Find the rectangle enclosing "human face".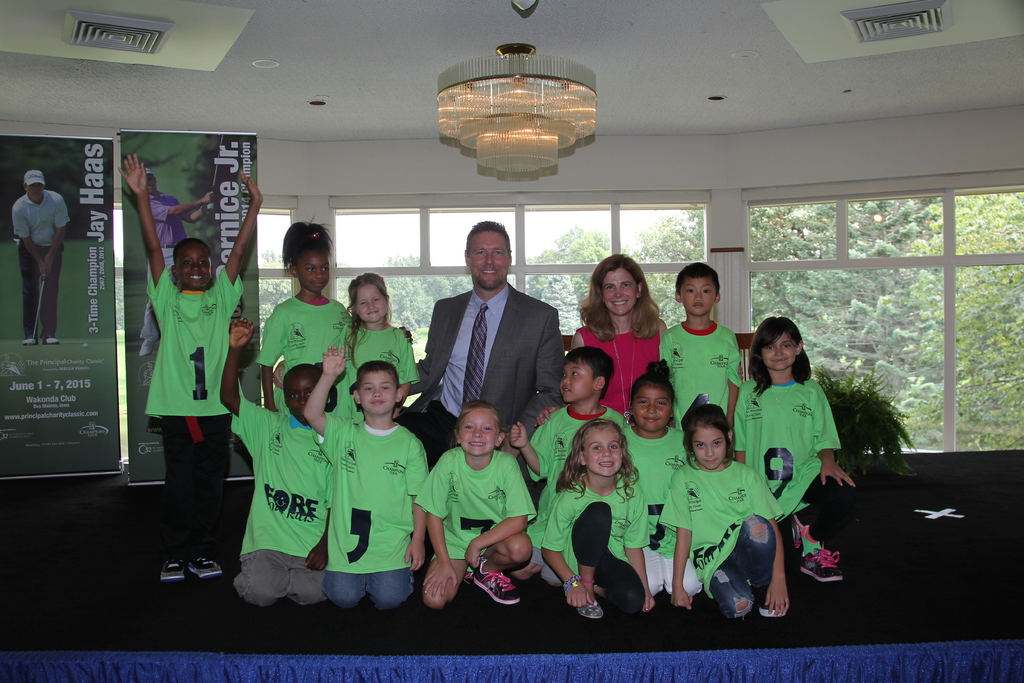
(303, 252, 331, 295).
